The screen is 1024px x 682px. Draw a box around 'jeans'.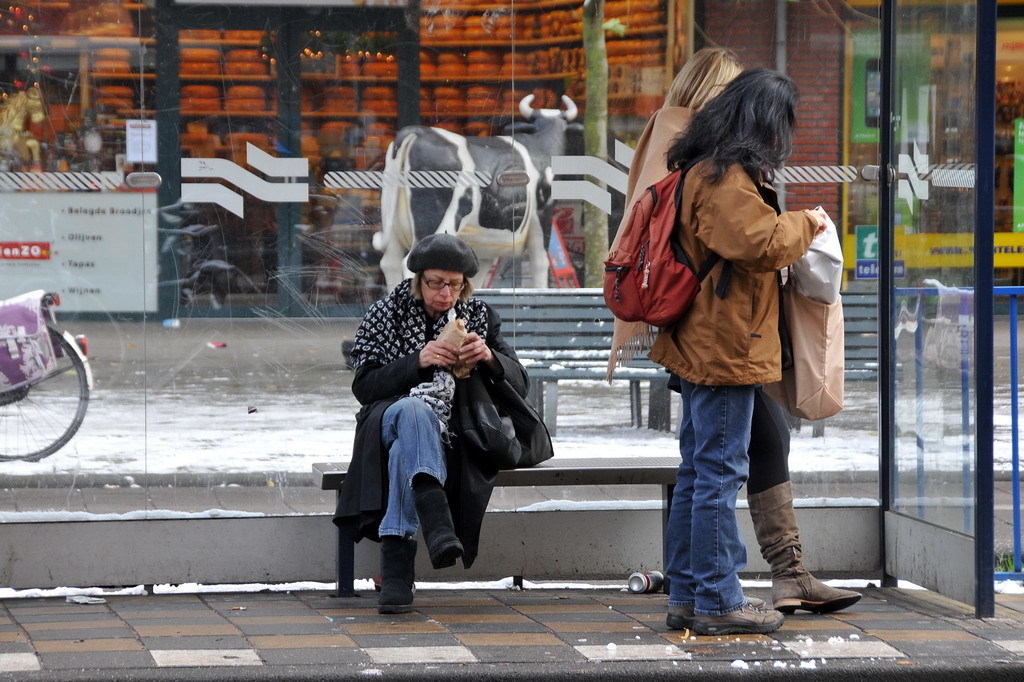
[381, 394, 447, 545].
